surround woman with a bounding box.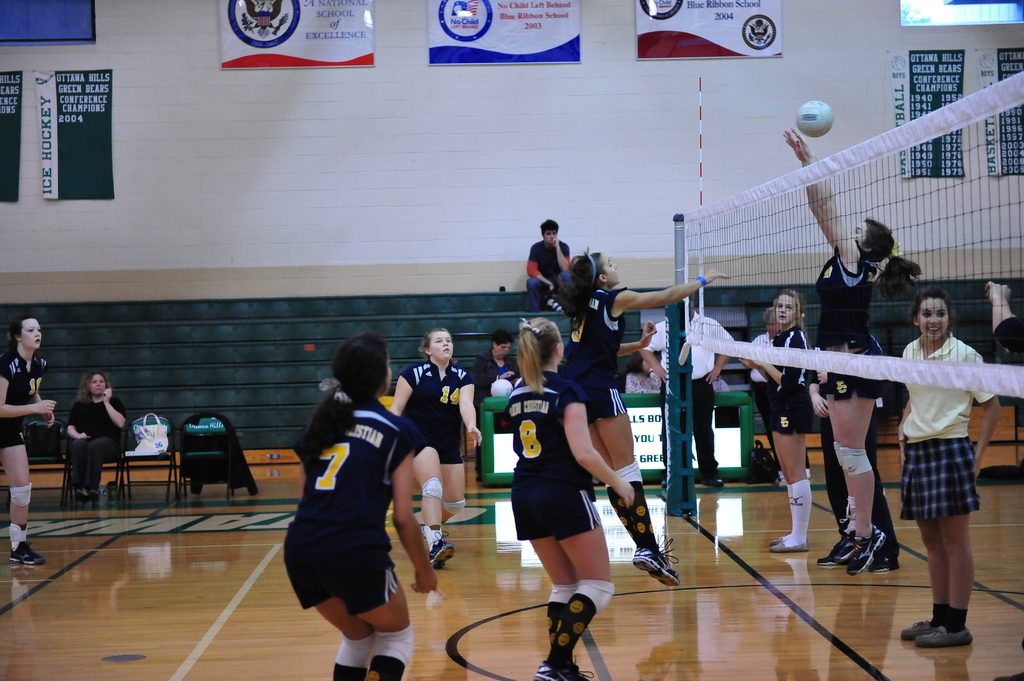
l=0, t=314, r=58, b=561.
